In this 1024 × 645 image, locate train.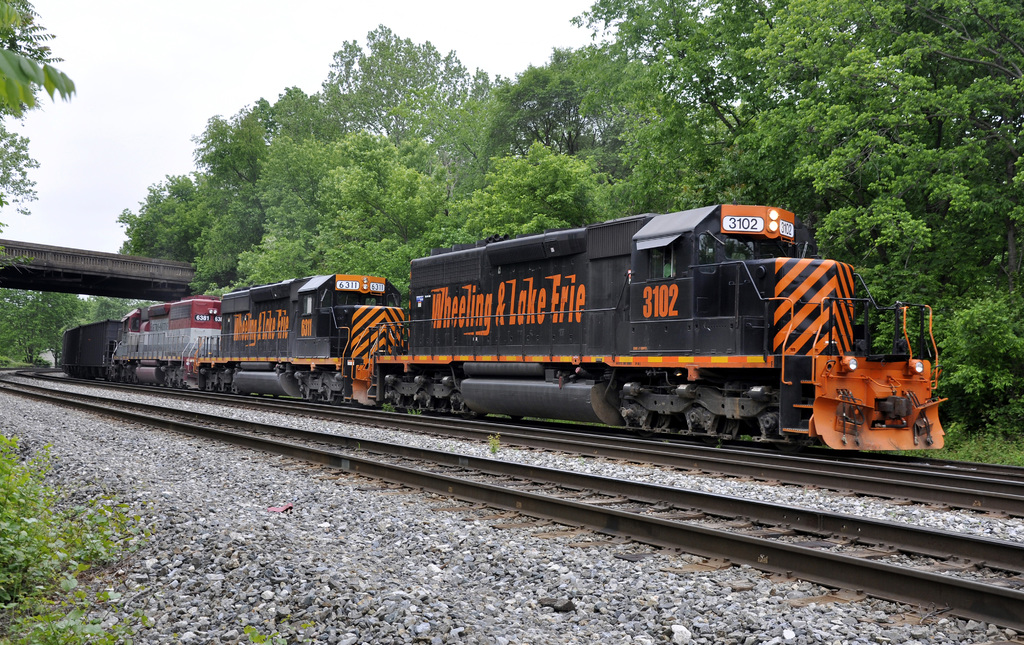
Bounding box: {"x1": 60, "y1": 204, "x2": 950, "y2": 457}.
